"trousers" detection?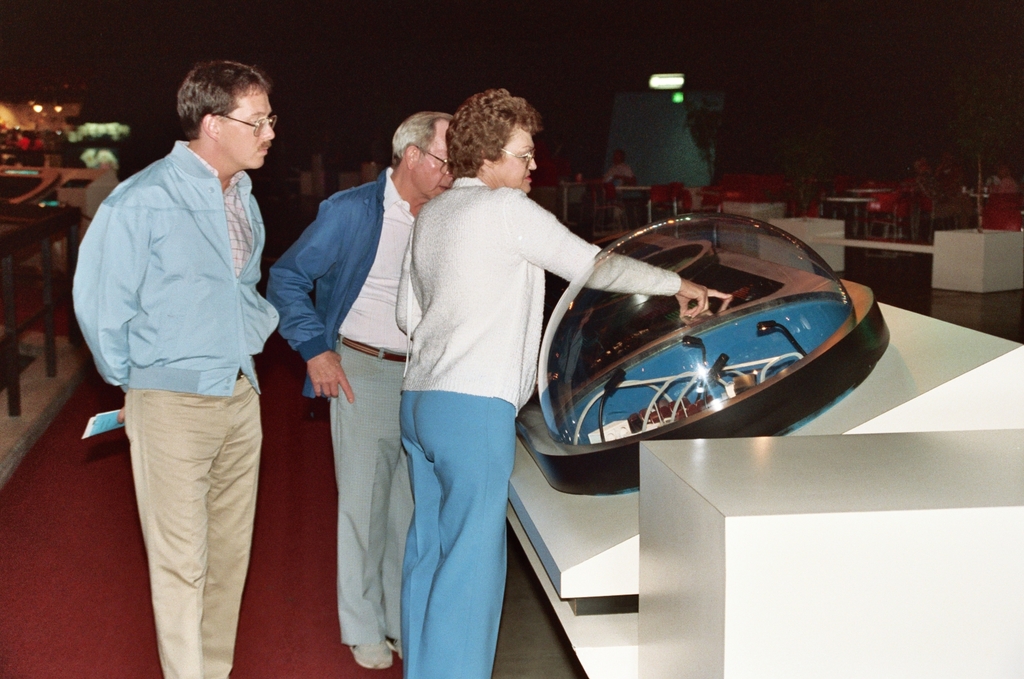
bbox=[399, 392, 519, 678]
